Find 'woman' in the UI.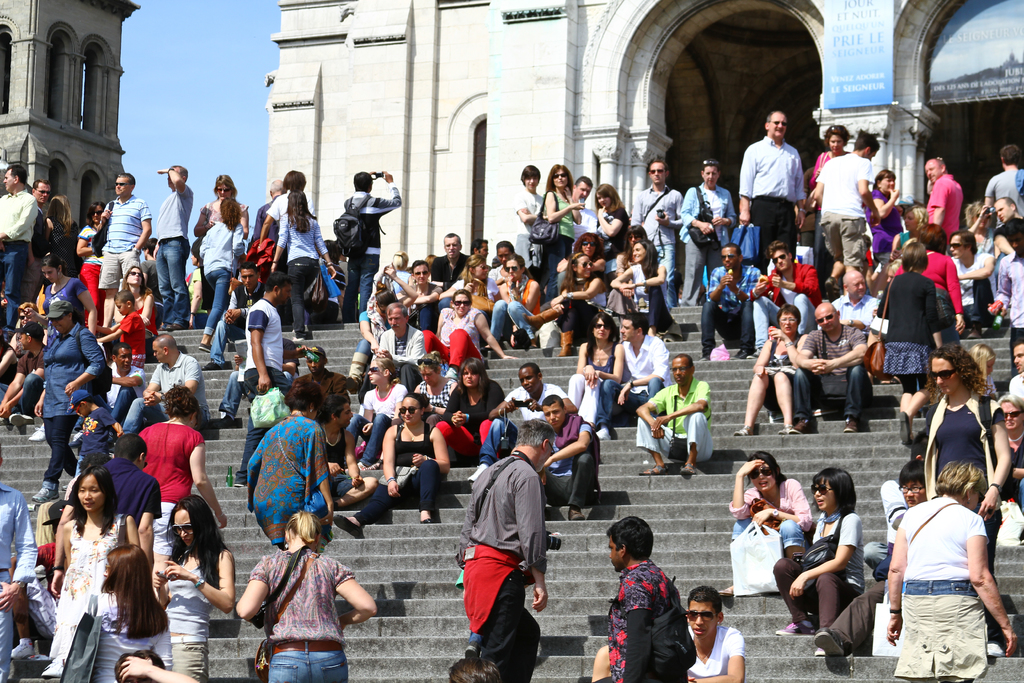
UI element at 21 253 101 333.
